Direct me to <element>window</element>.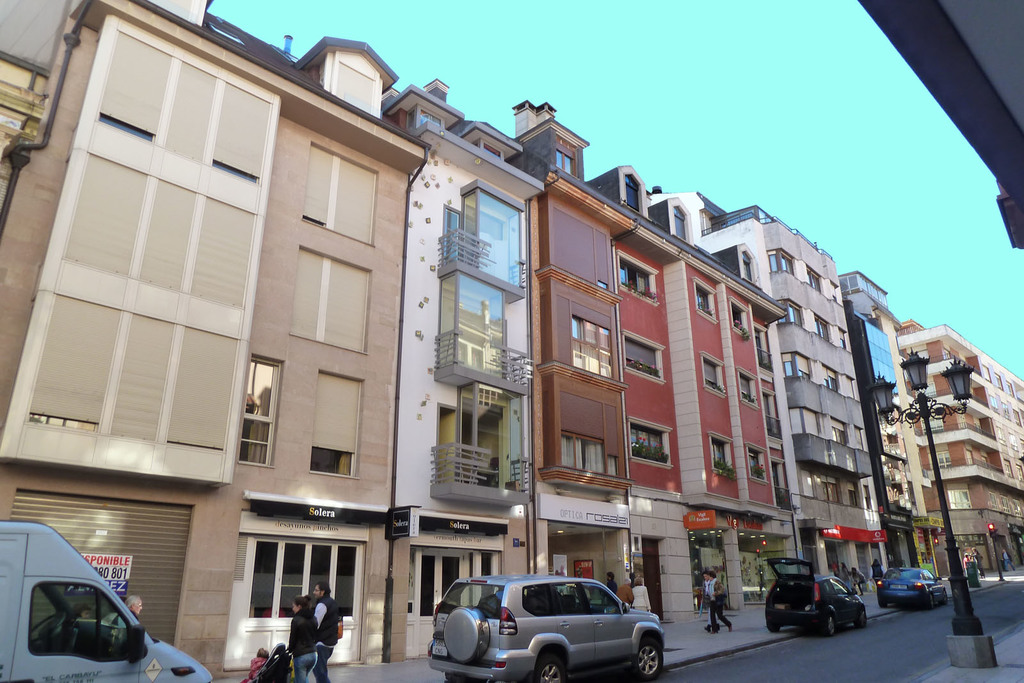
Direction: x1=850, y1=486, x2=858, y2=504.
